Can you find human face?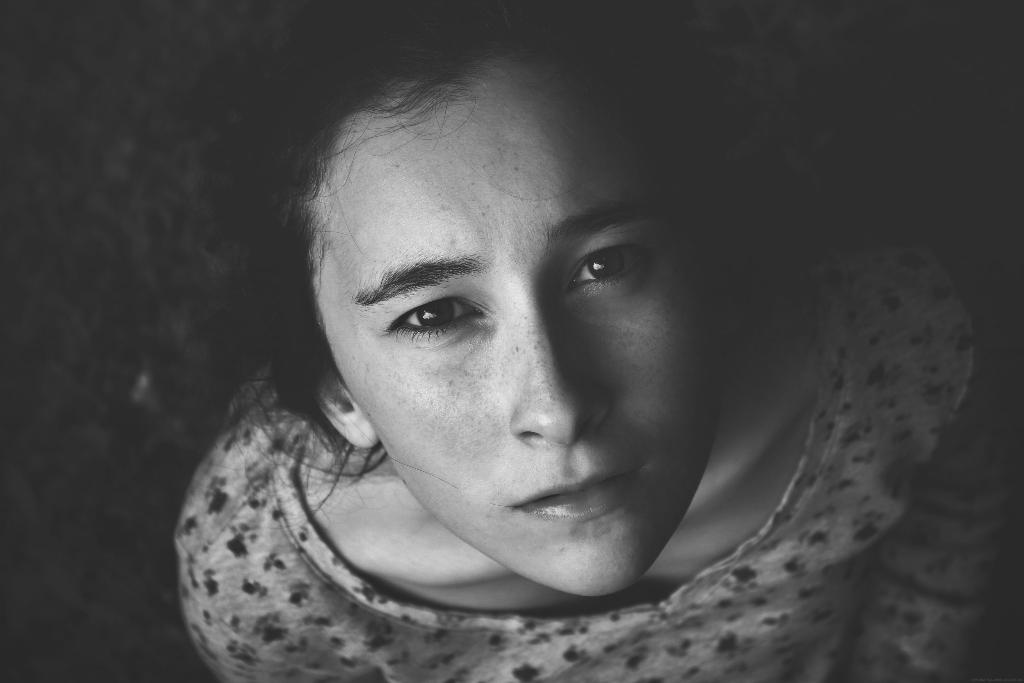
Yes, bounding box: (309, 92, 716, 595).
